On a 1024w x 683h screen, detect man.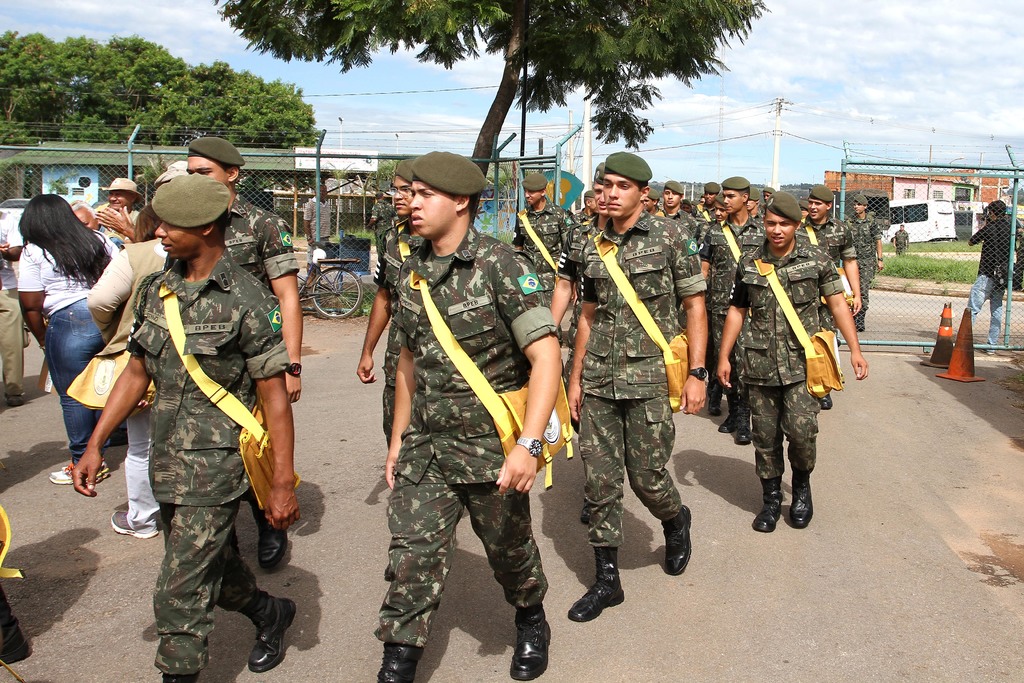
detection(546, 164, 608, 432).
